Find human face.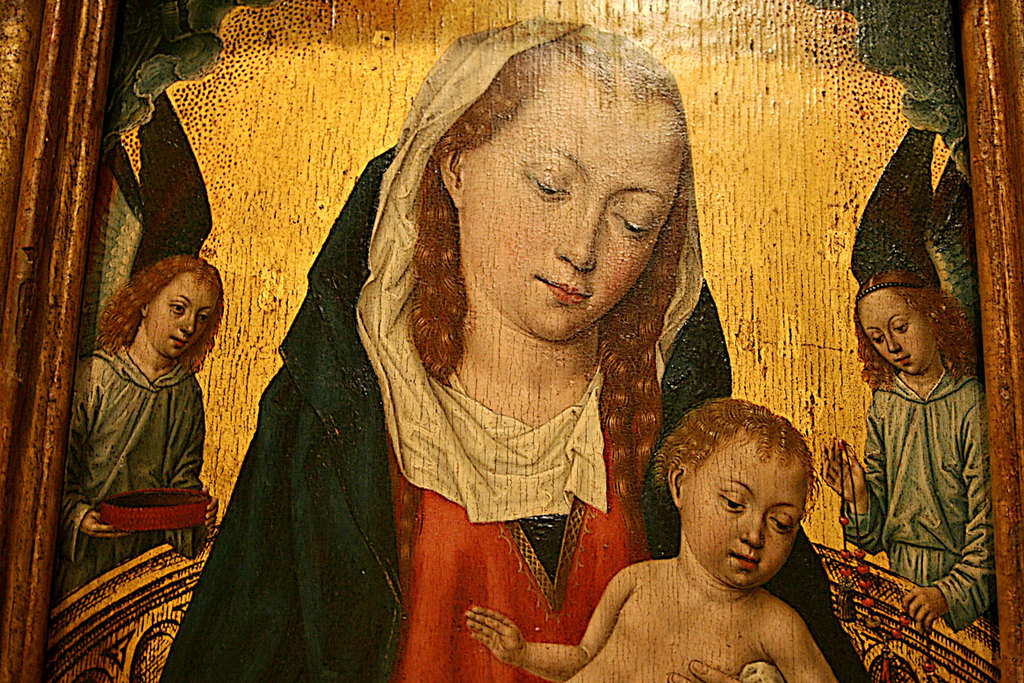
locate(458, 77, 683, 341).
